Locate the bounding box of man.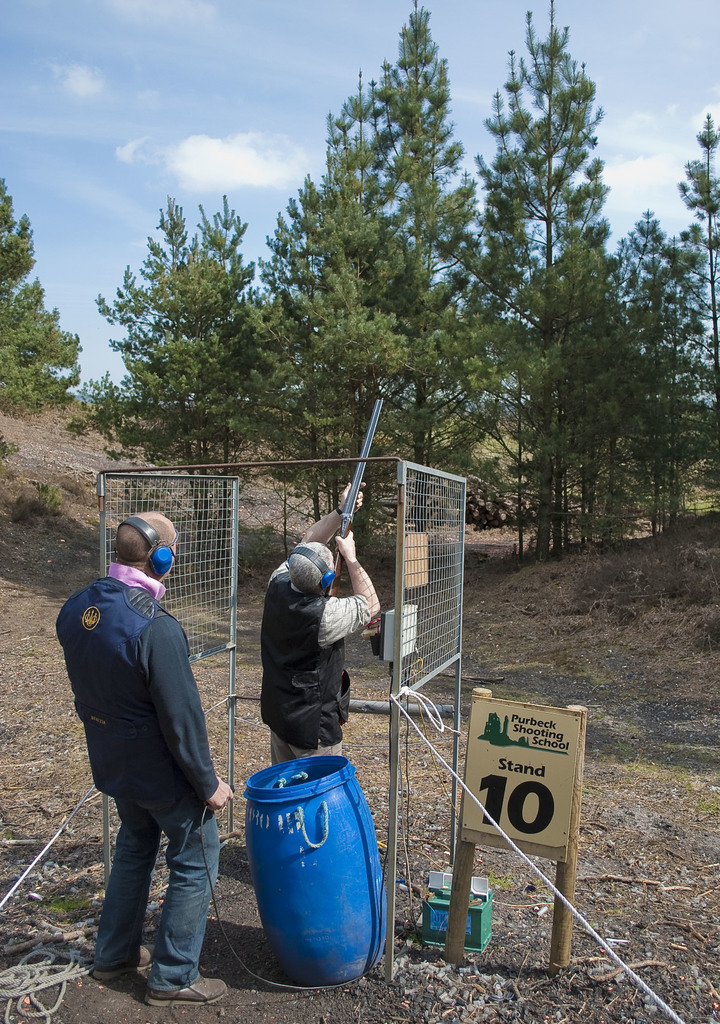
Bounding box: 256, 463, 380, 769.
